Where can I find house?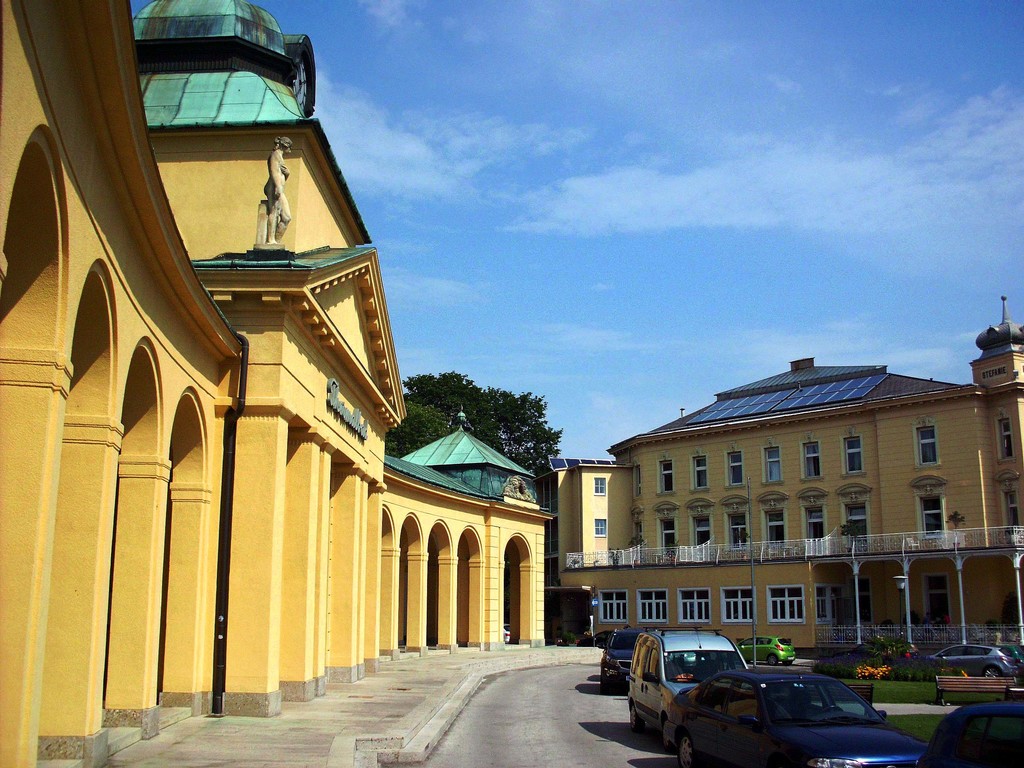
You can find it at rect(24, 0, 540, 727).
